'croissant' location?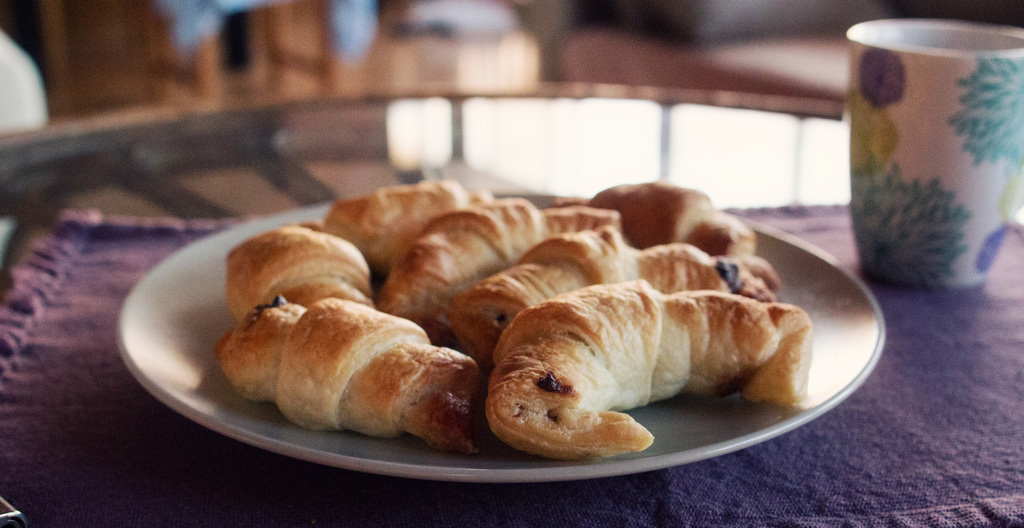
[left=210, top=297, right=479, bottom=455]
